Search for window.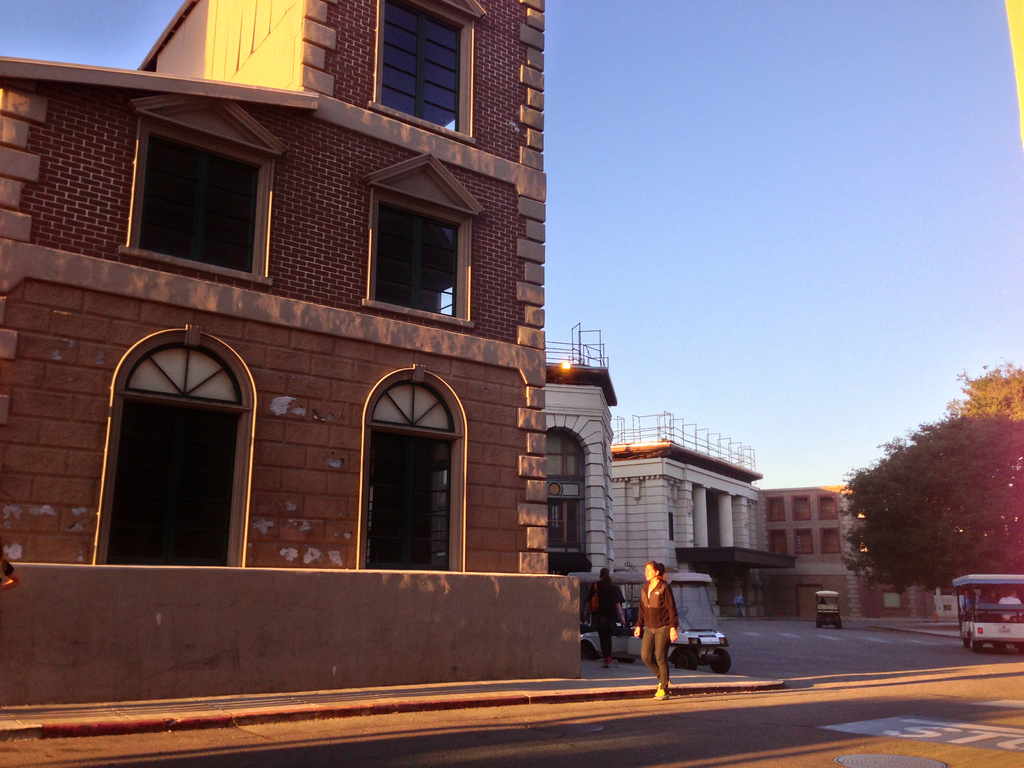
Found at bbox=[369, 190, 468, 314].
